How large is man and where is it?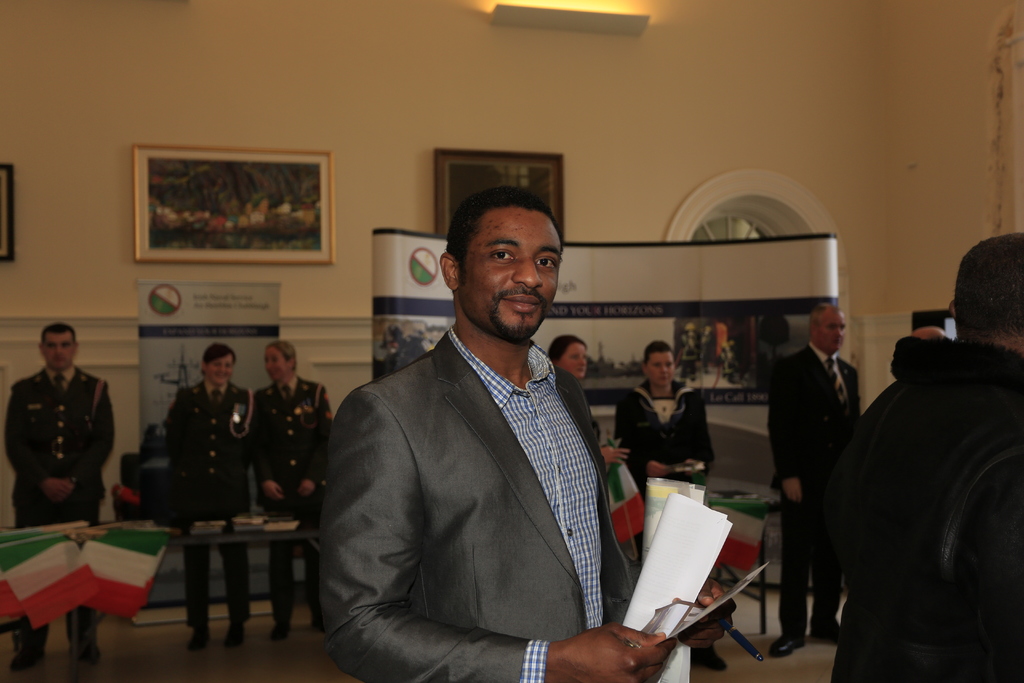
Bounding box: locate(288, 181, 742, 682).
